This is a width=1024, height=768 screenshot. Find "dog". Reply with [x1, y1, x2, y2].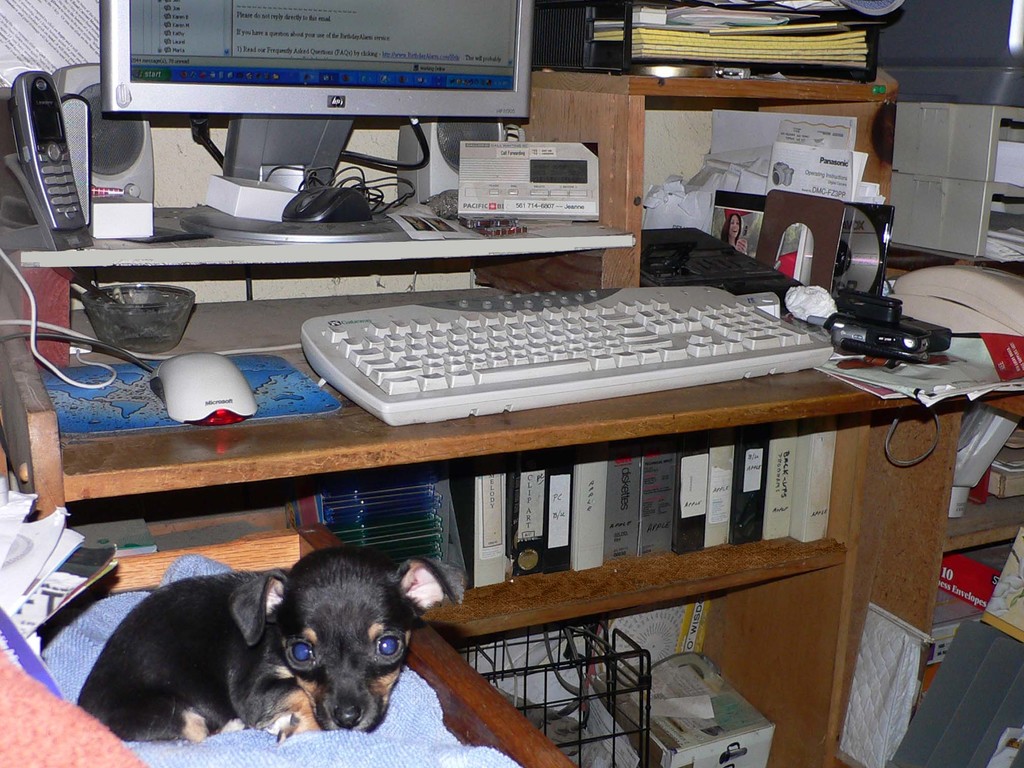
[77, 547, 461, 743].
